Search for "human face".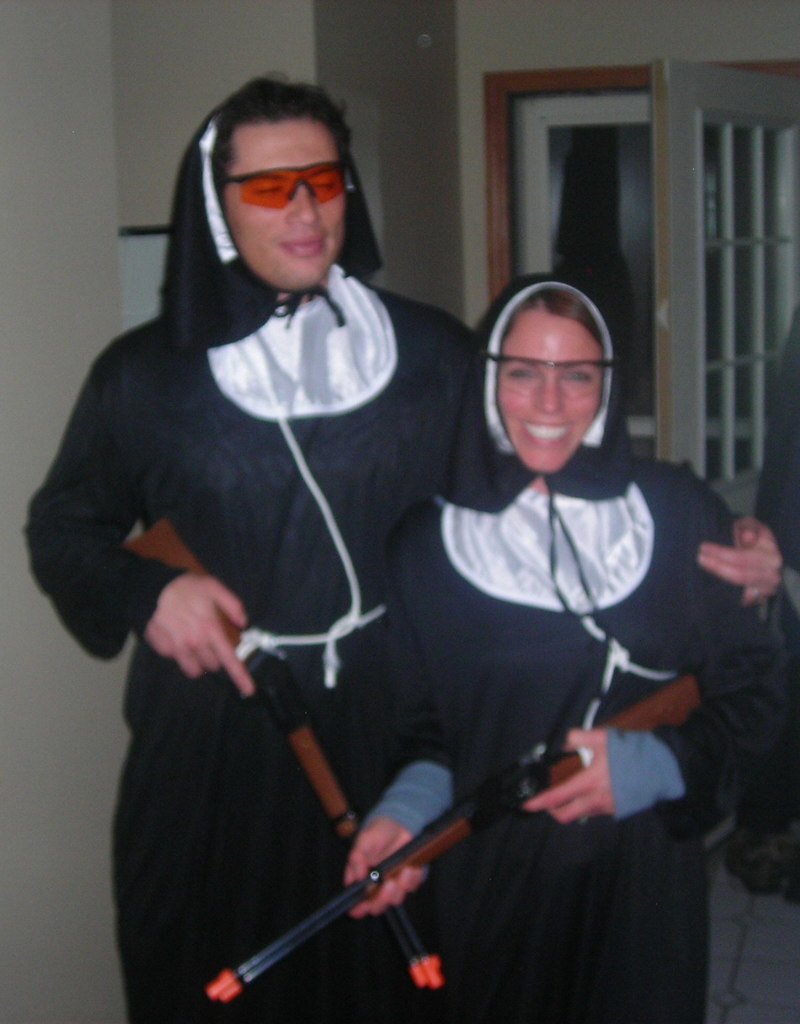
Found at [501,305,605,477].
